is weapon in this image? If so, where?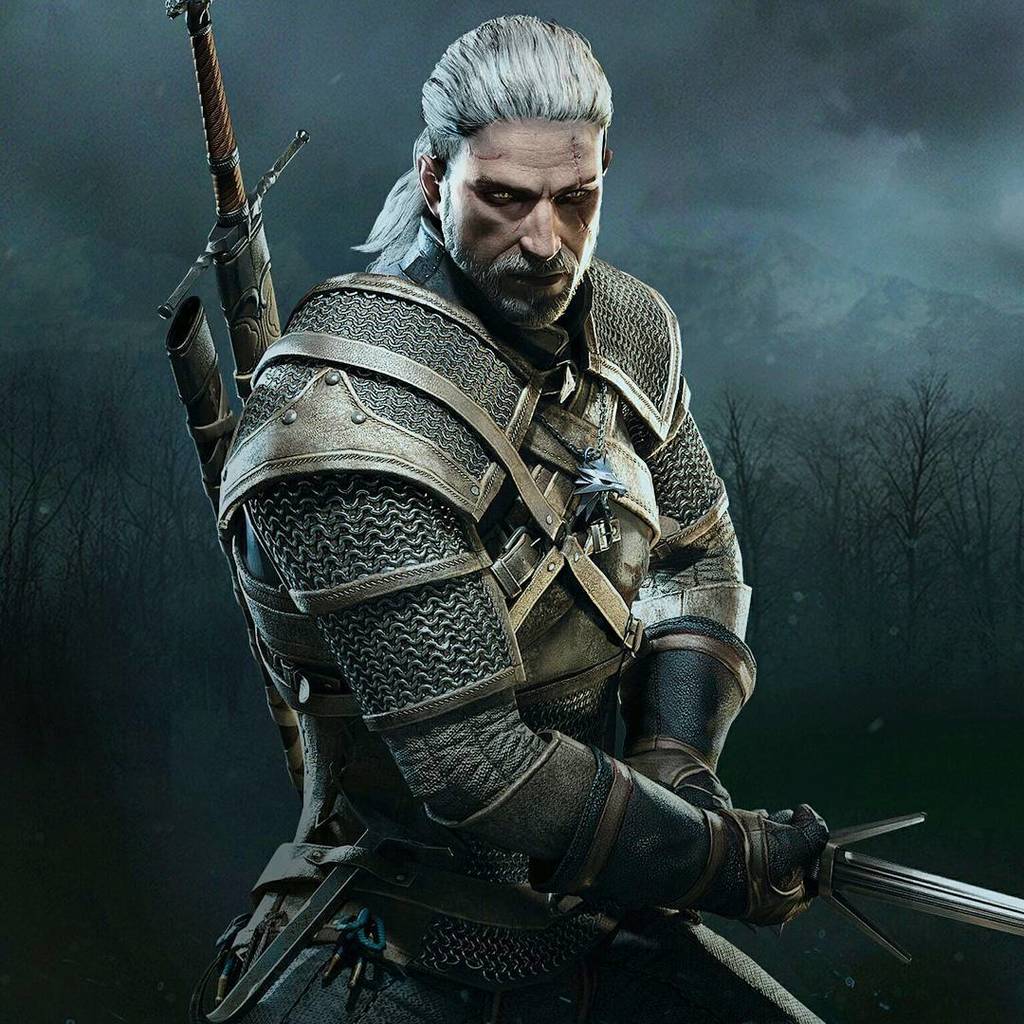
Yes, at [138, 55, 307, 437].
